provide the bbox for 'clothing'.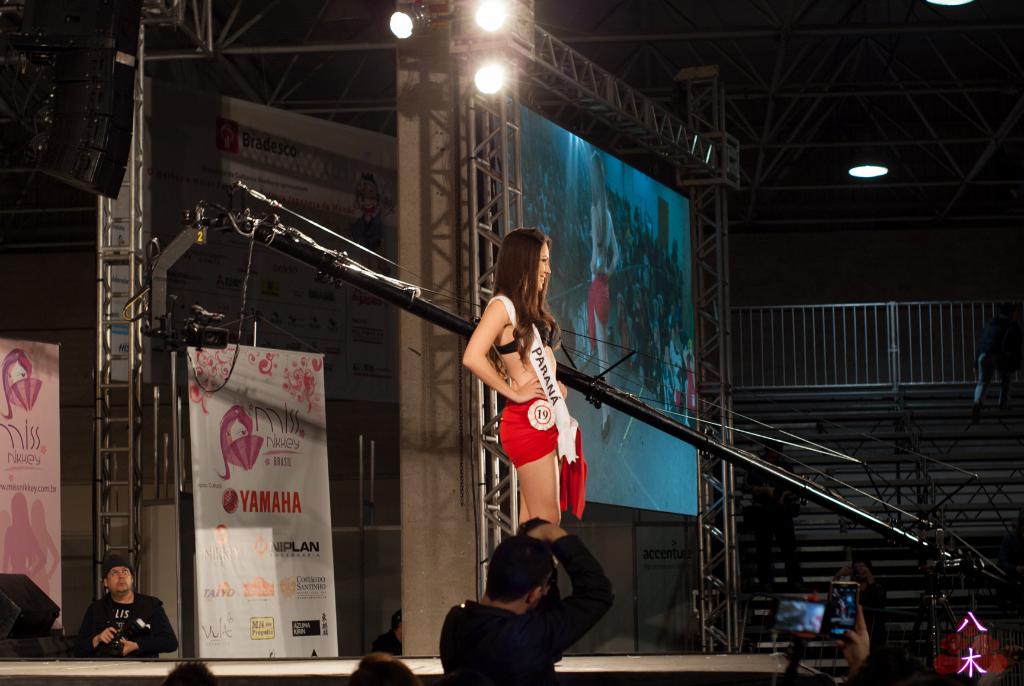
(left=81, top=590, right=175, bottom=655).
